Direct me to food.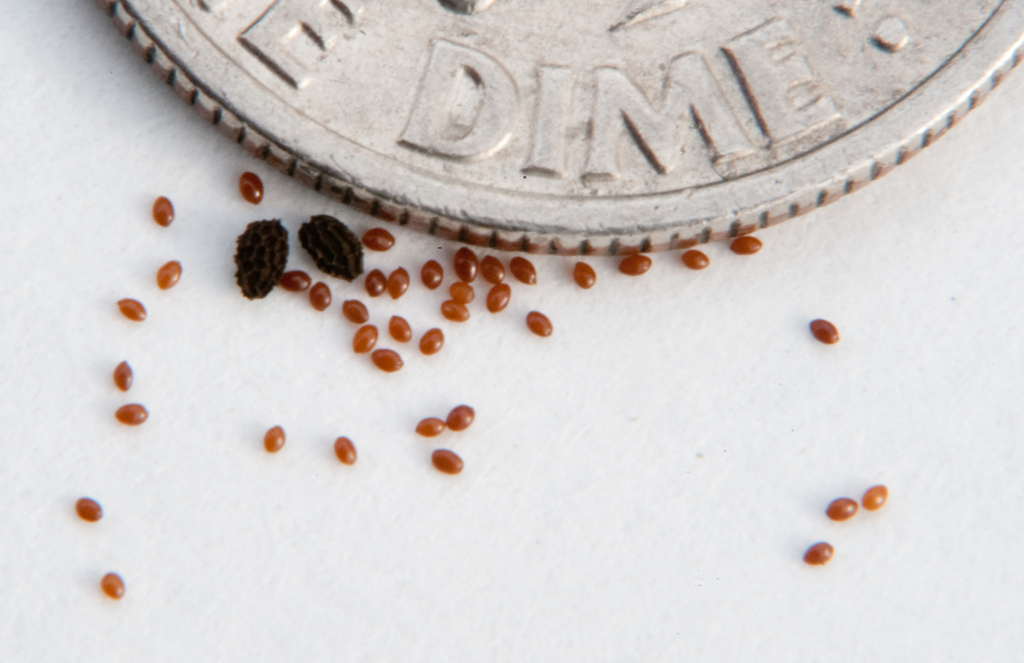
Direction: BBox(262, 424, 287, 454).
